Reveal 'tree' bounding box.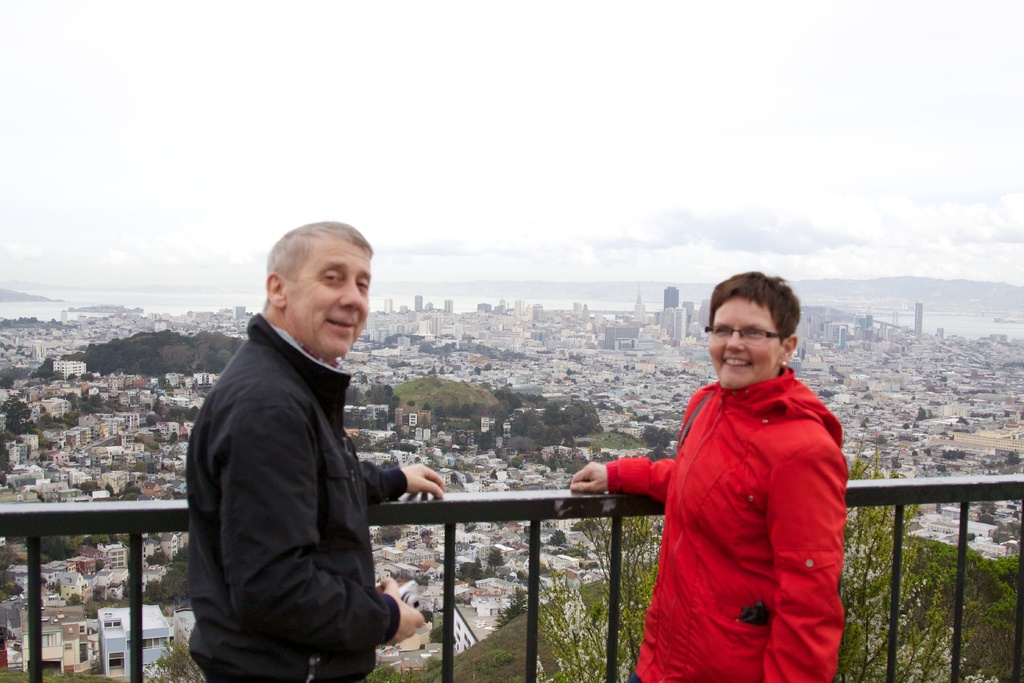
Revealed: bbox(47, 353, 65, 393).
